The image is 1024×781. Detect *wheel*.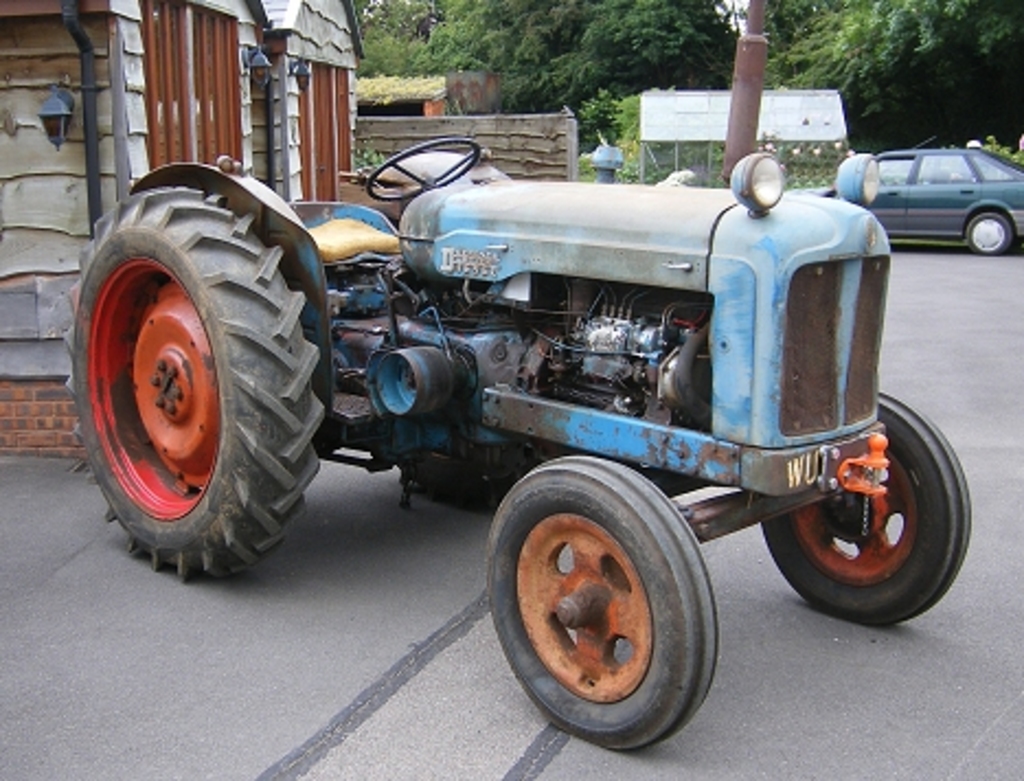
Detection: x1=974 y1=215 x2=1009 y2=257.
